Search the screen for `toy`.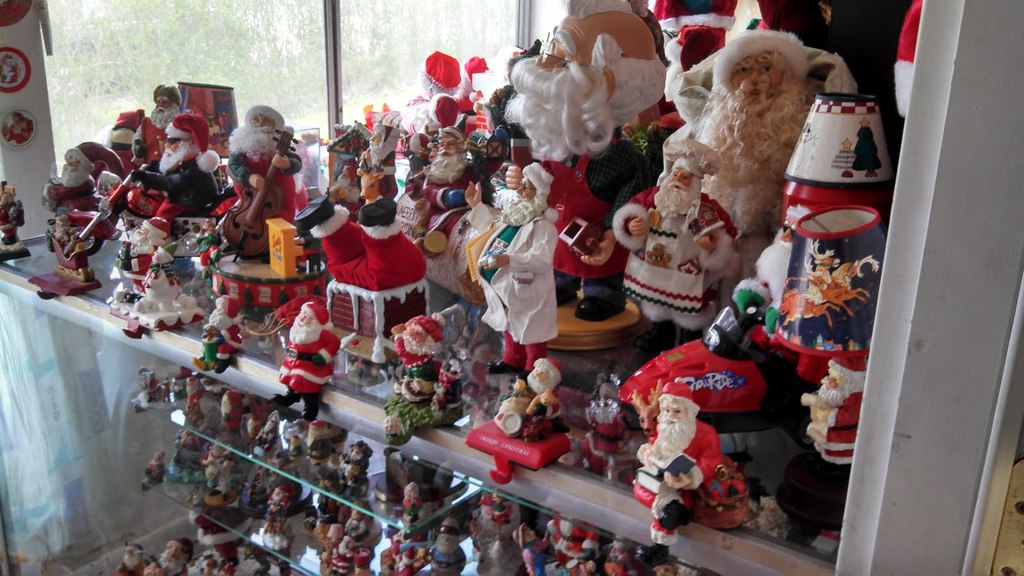
Found at l=196, t=293, r=245, b=371.
